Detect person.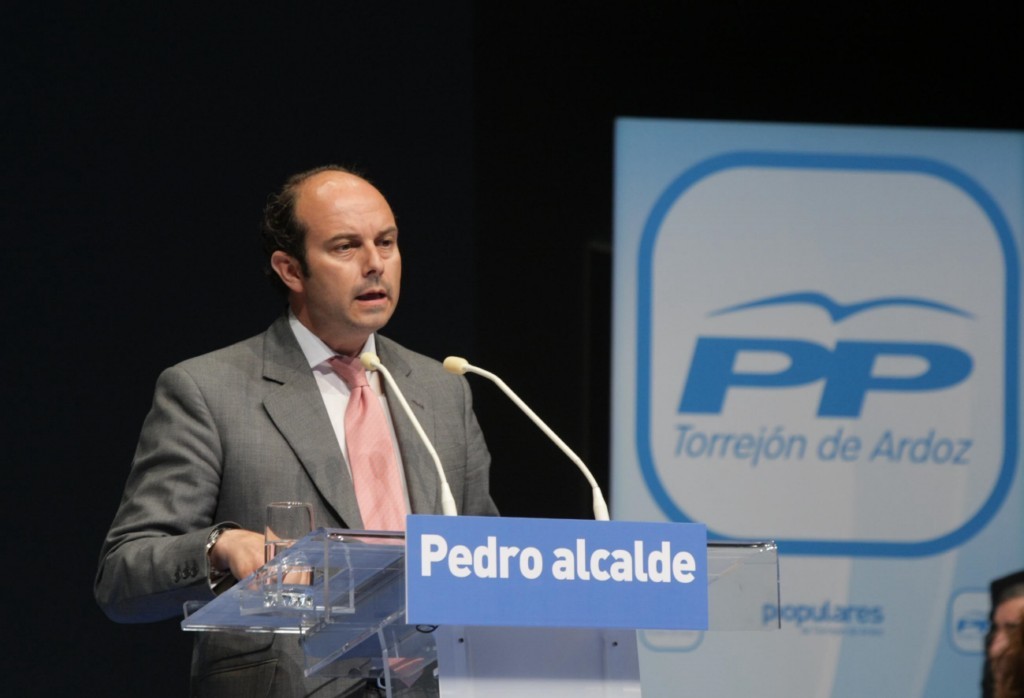
Detected at [x1=994, y1=632, x2=1023, y2=697].
